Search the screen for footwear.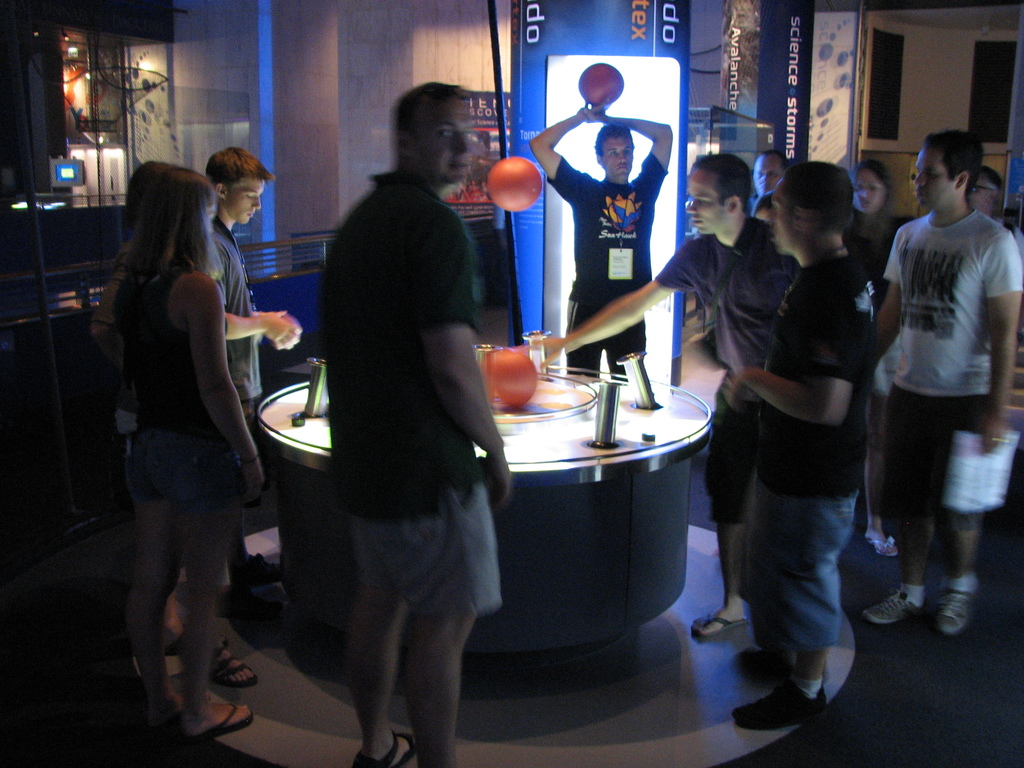
Found at detection(688, 611, 746, 641).
